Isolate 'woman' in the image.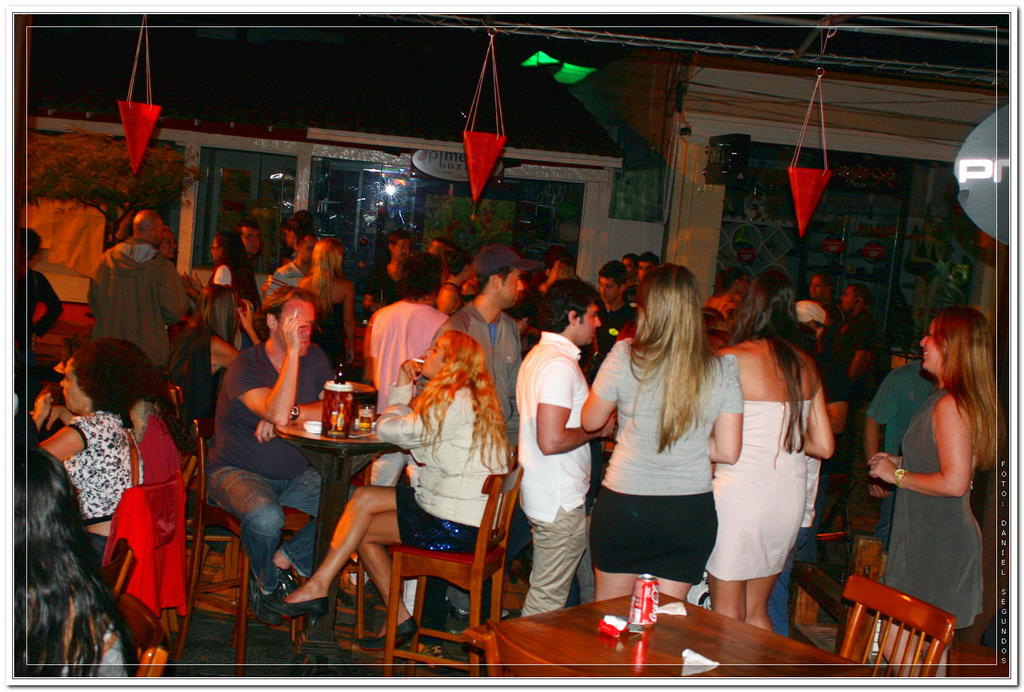
Isolated region: box=[175, 232, 250, 353].
